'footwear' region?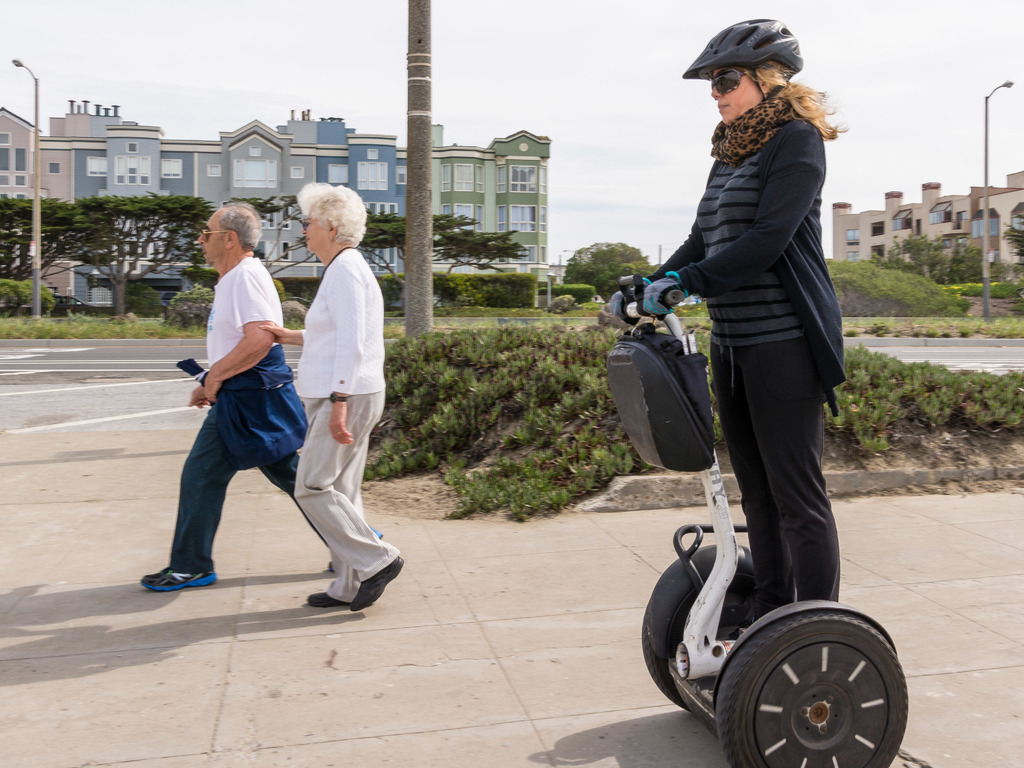
[x1=305, y1=593, x2=340, y2=606]
